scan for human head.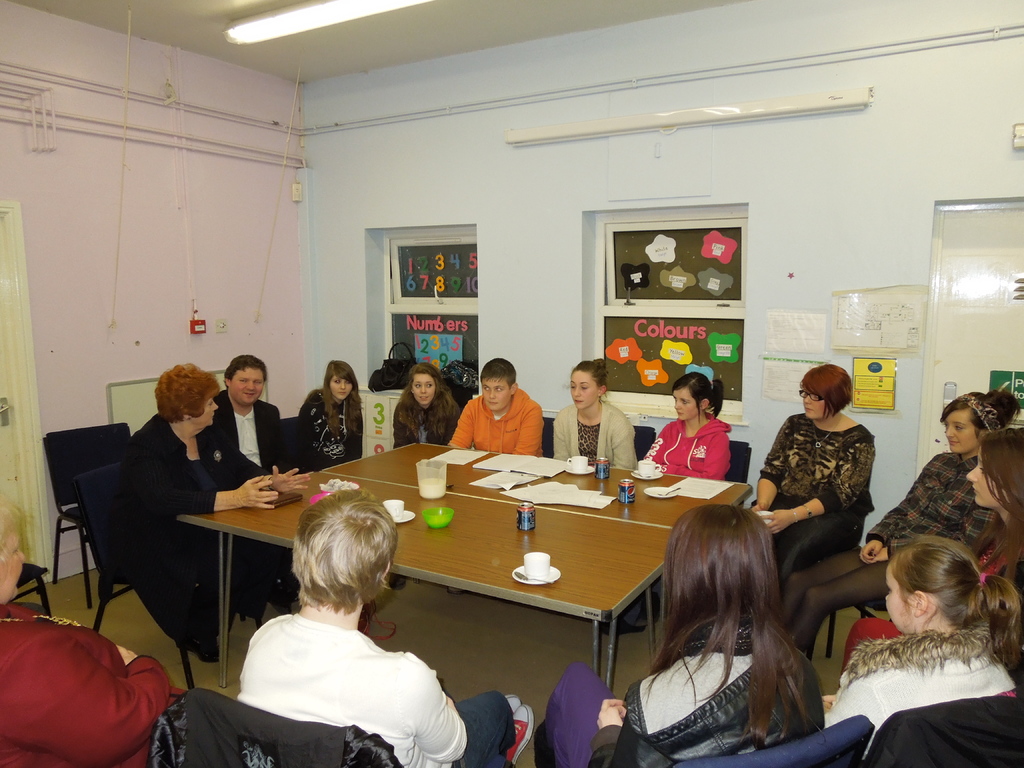
Scan result: <region>222, 352, 268, 404</region>.
